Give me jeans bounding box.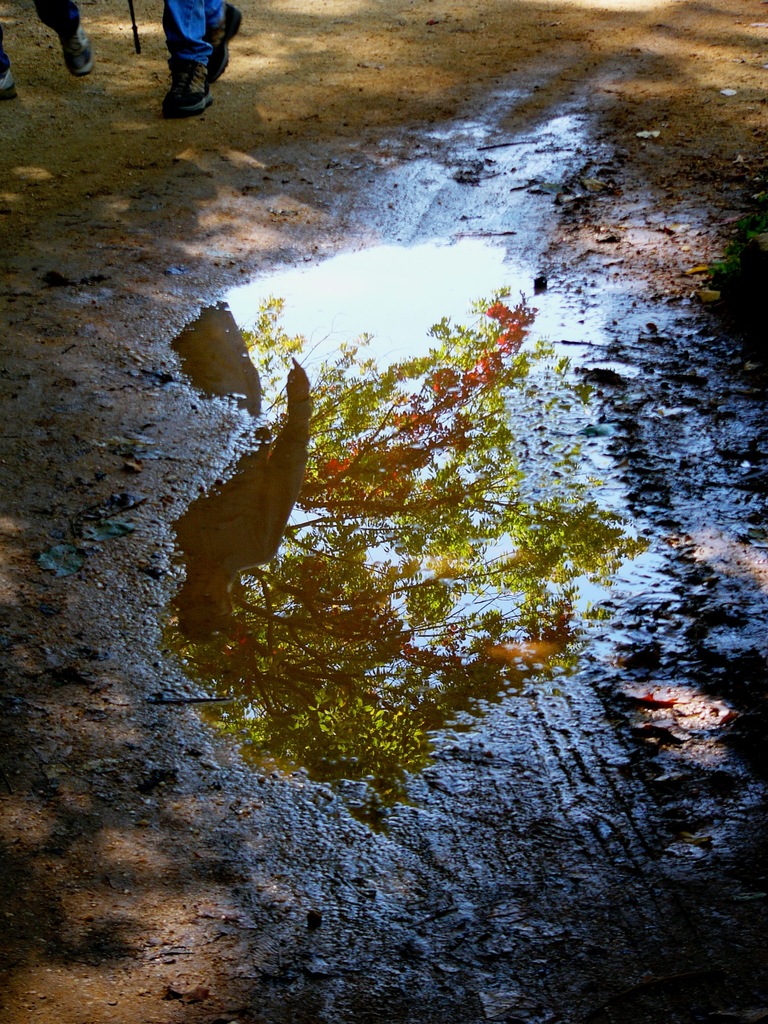
162/0/223/66.
